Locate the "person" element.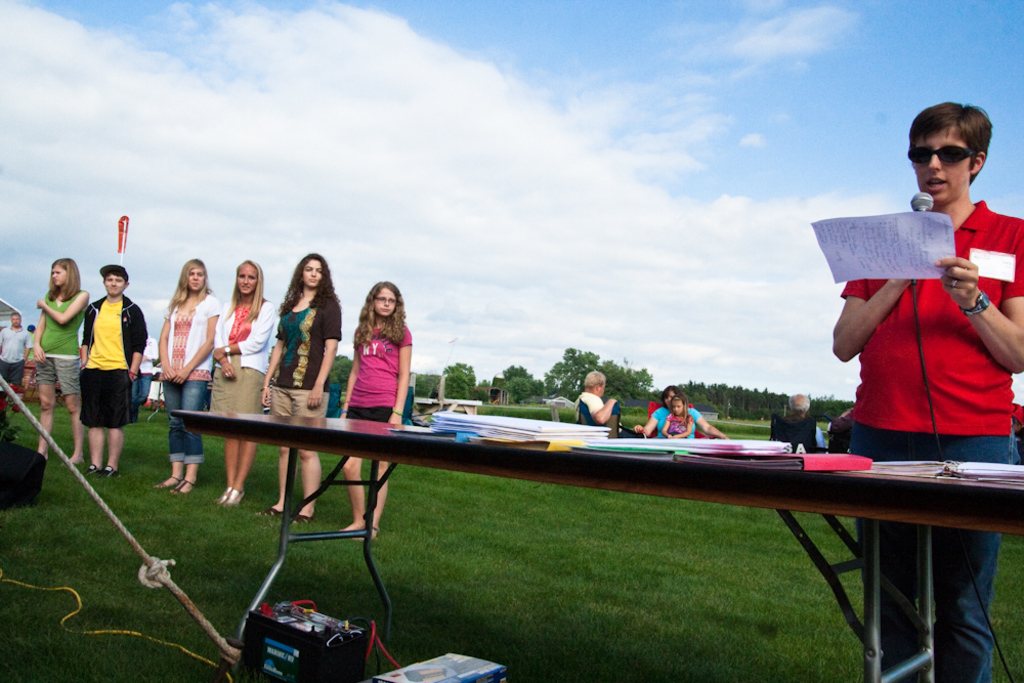
Element bbox: crop(658, 393, 691, 436).
